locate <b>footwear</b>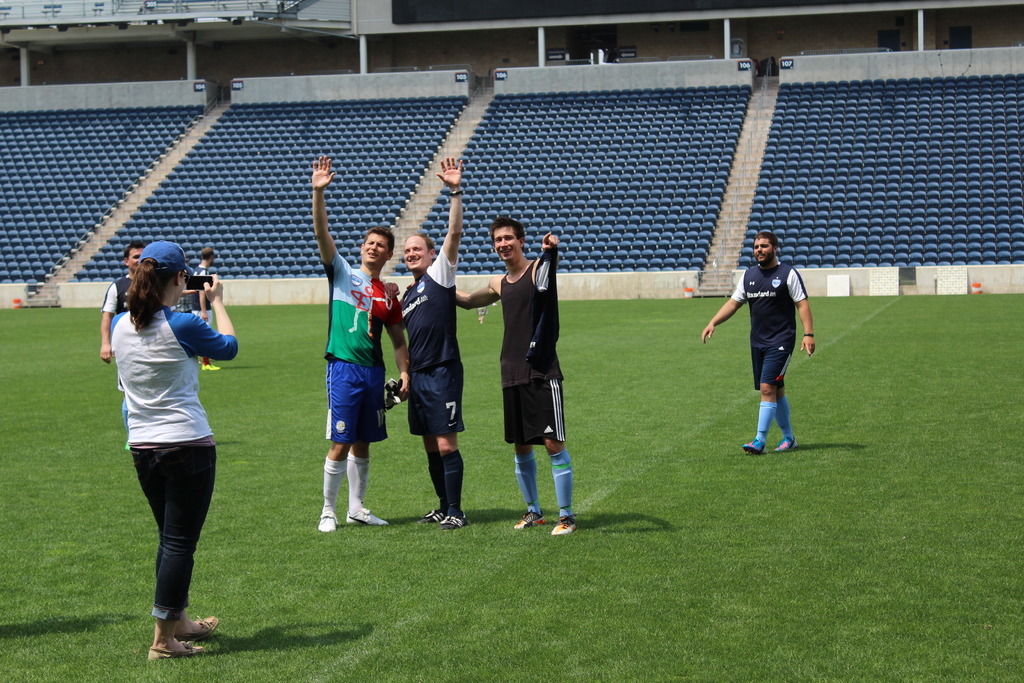
x1=741, y1=445, x2=765, y2=458
